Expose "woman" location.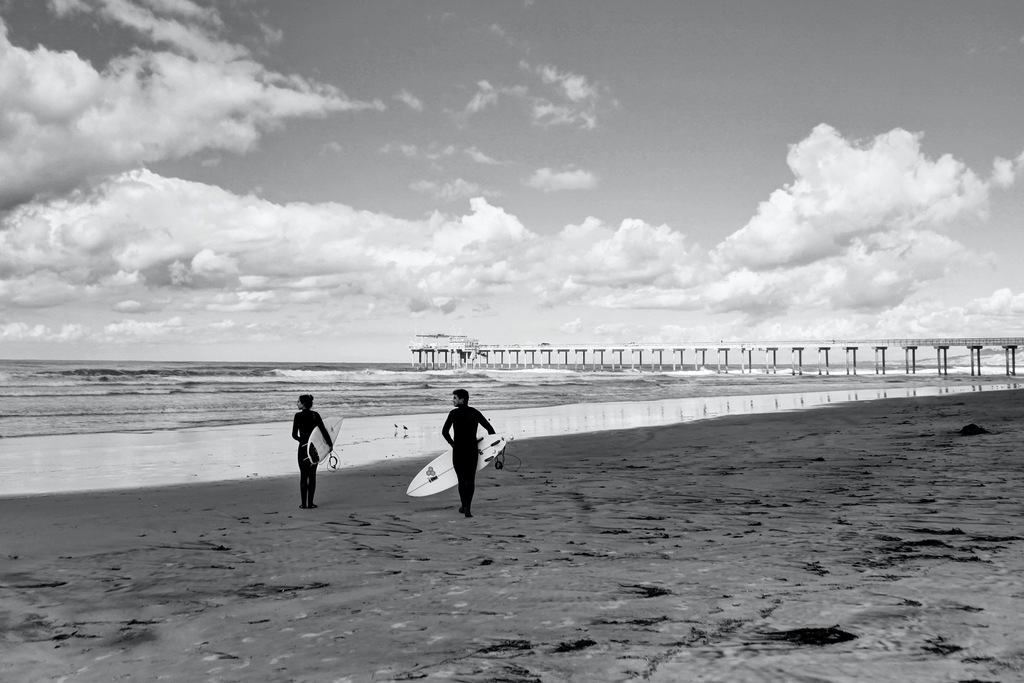
Exposed at rect(291, 392, 337, 513).
